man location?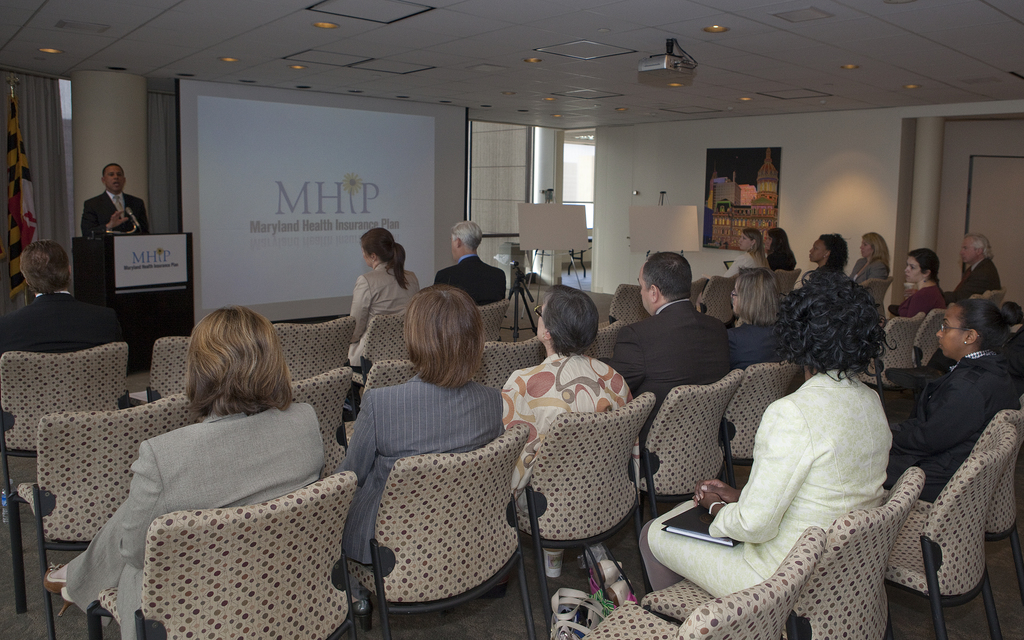
(82,164,148,242)
